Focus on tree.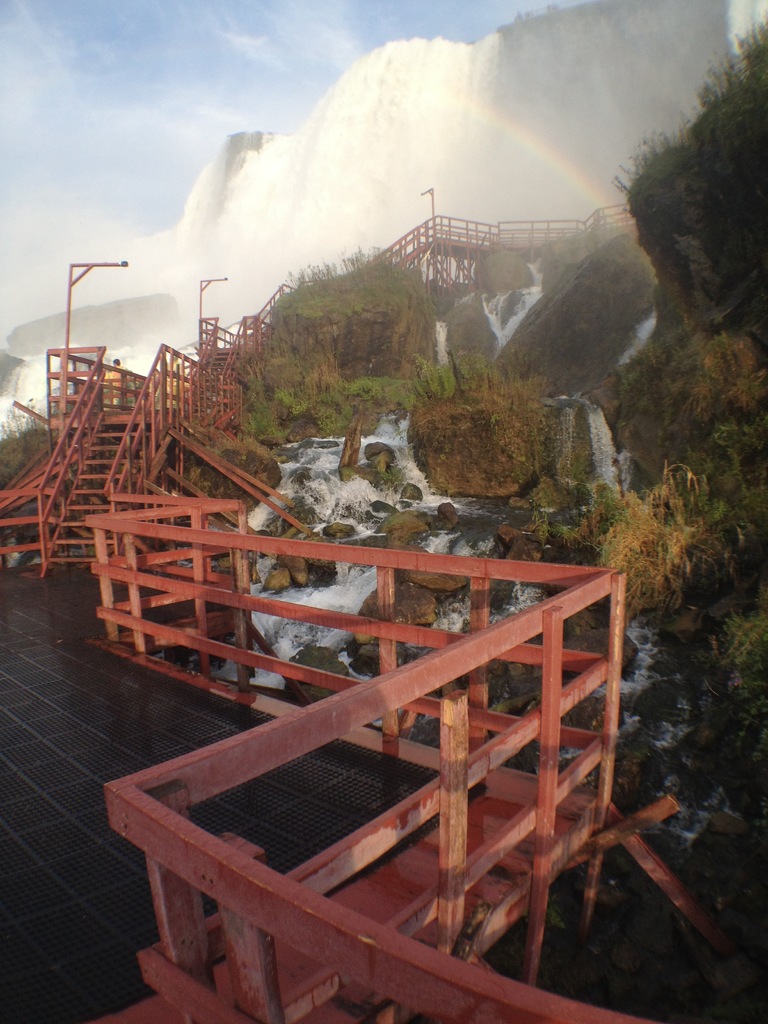
Focused at [575,458,722,635].
